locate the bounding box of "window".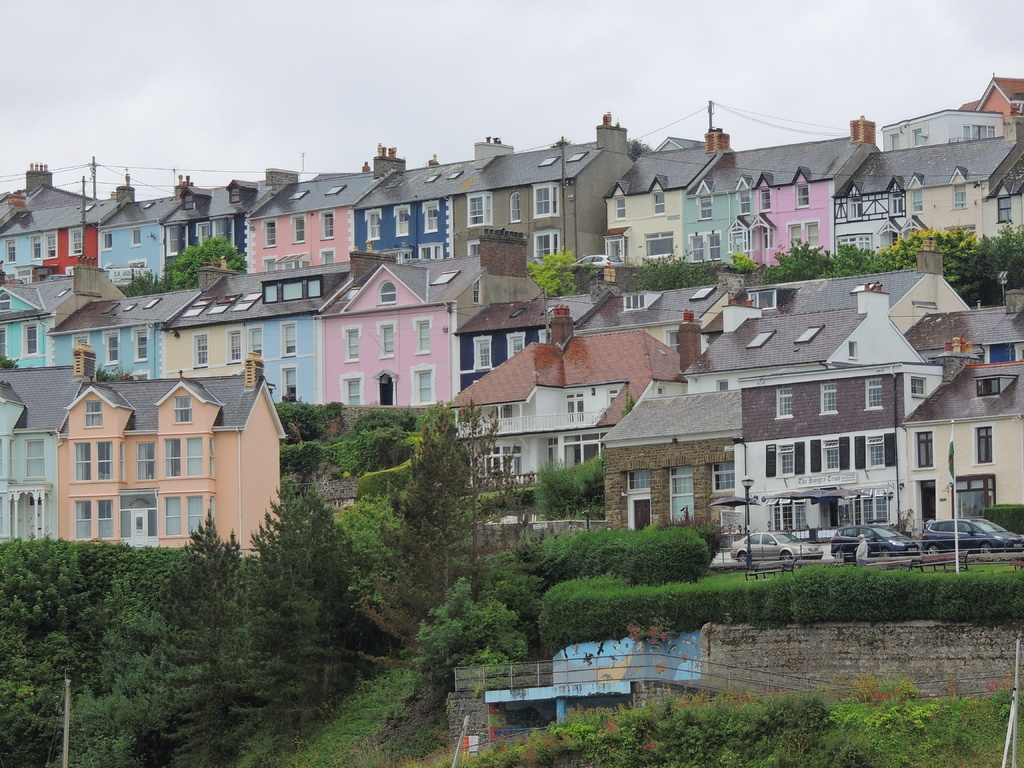
Bounding box: (102, 331, 120, 363).
